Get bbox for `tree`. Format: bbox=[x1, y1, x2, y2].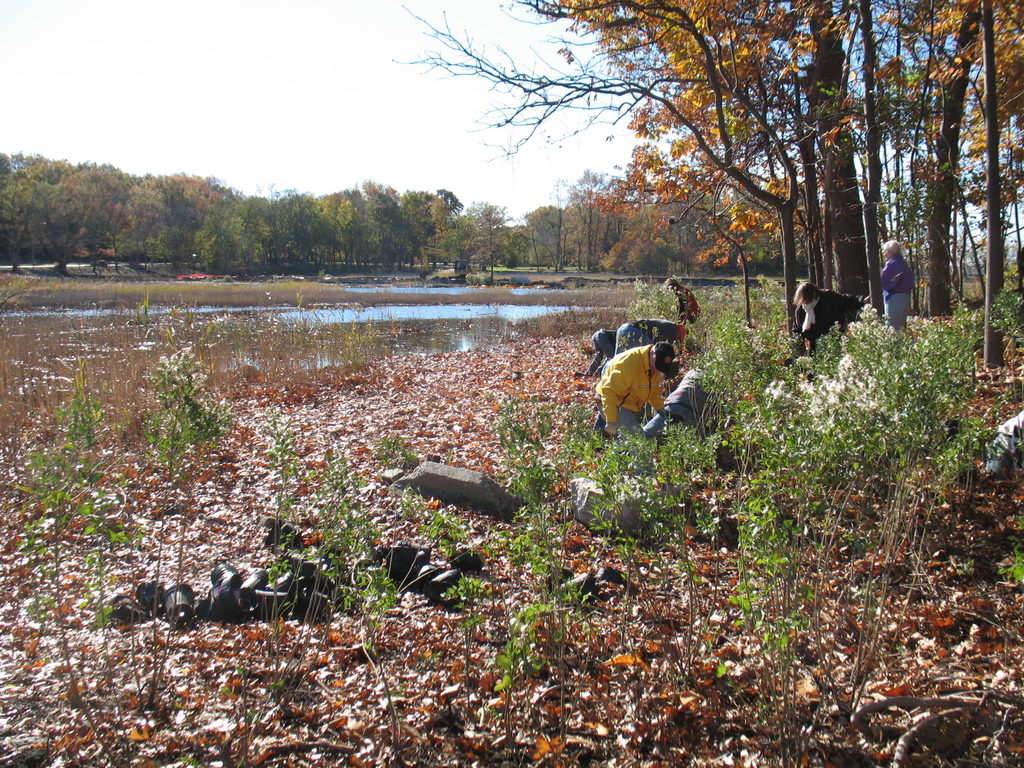
bbox=[843, 0, 970, 323].
